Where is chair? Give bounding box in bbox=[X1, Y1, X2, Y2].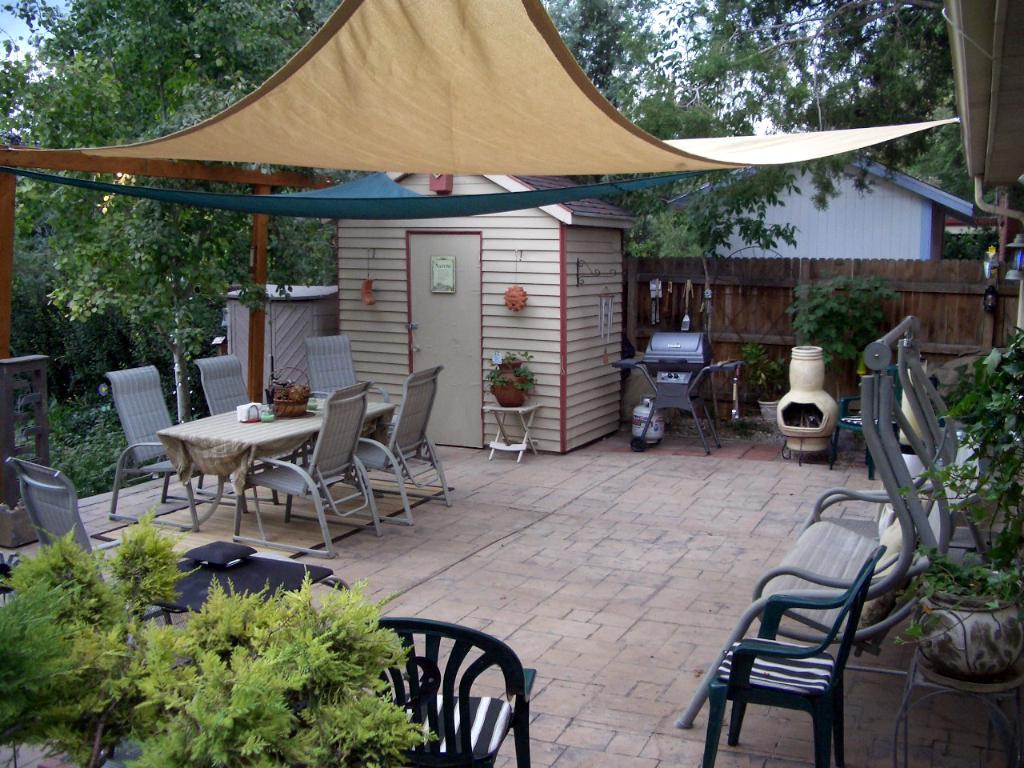
bbox=[234, 382, 385, 562].
